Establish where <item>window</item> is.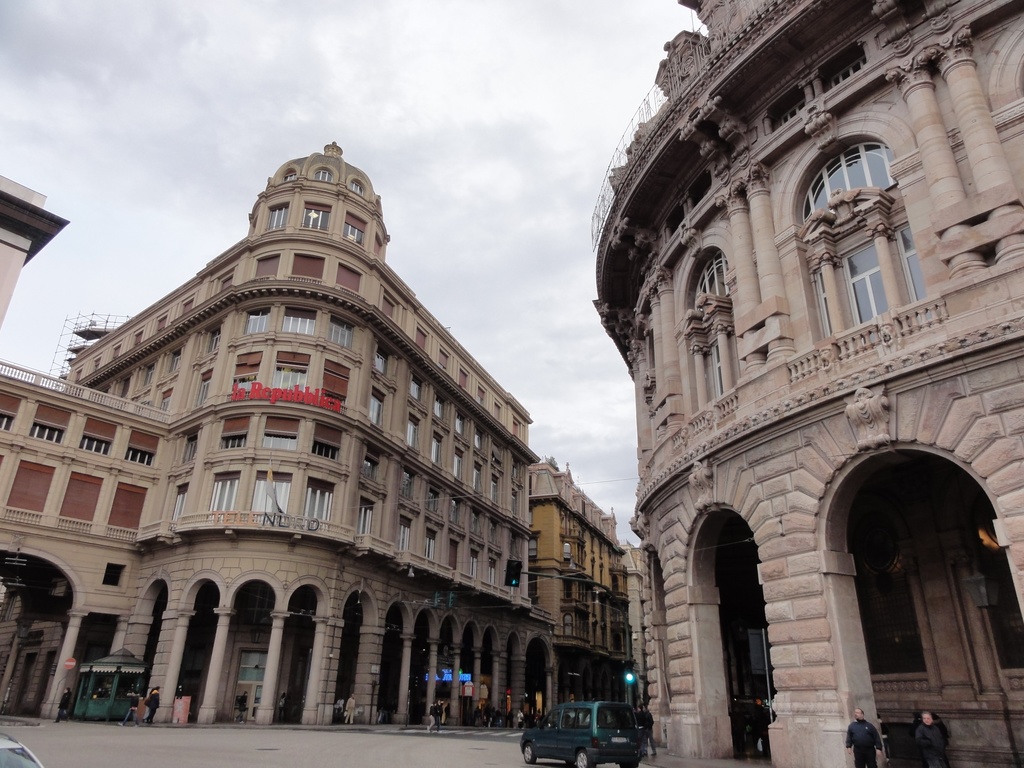
Established at select_region(260, 202, 285, 230).
